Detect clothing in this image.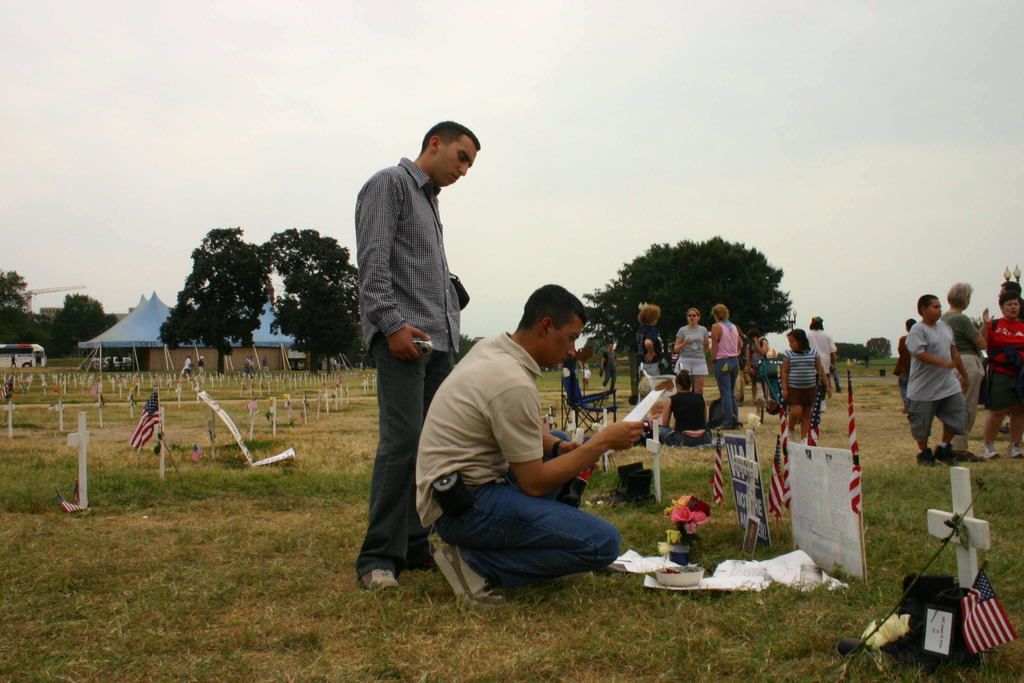
Detection: detection(712, 319, 740, 423).
